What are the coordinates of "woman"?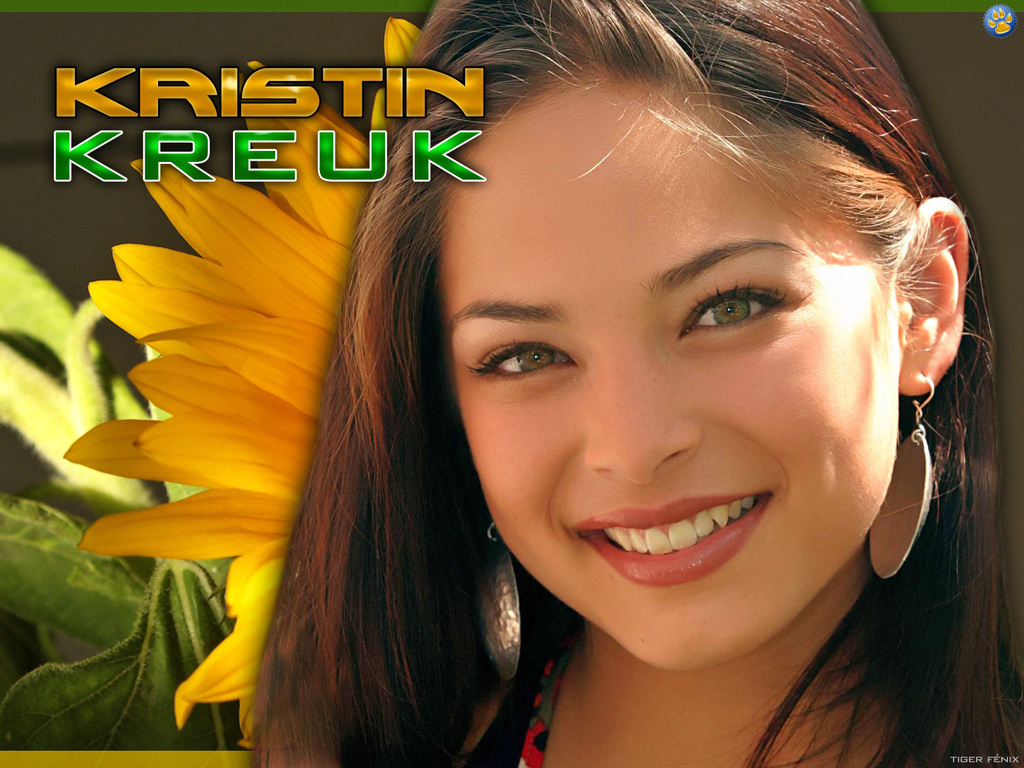
bbox=[247, 0, 1023, 767].
